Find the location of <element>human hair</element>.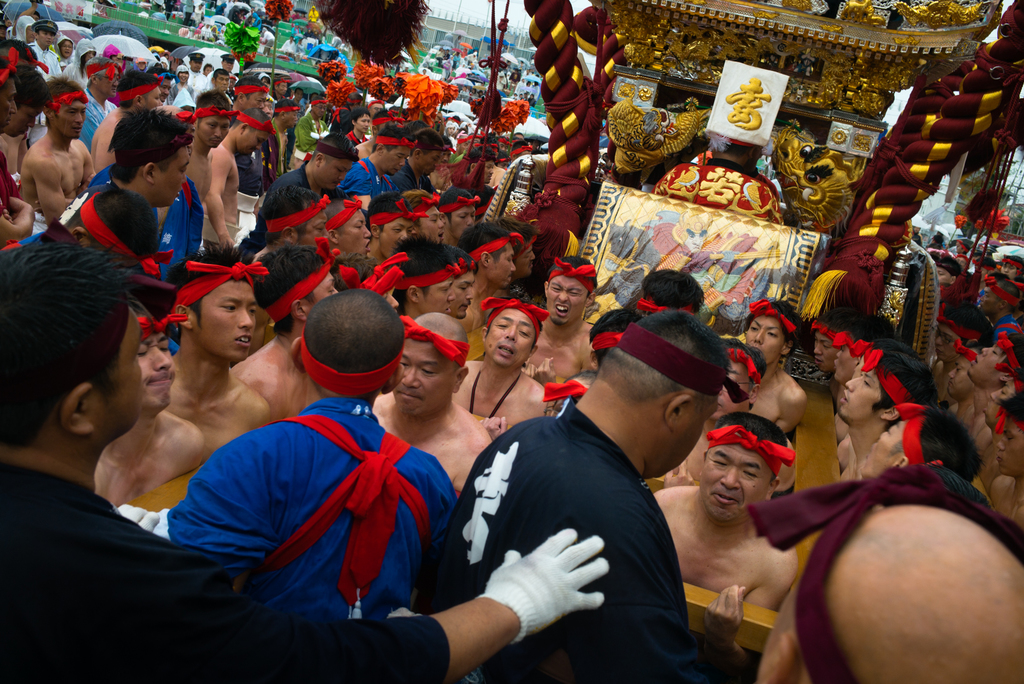
Location: detection(456, 223, 509, 257).
